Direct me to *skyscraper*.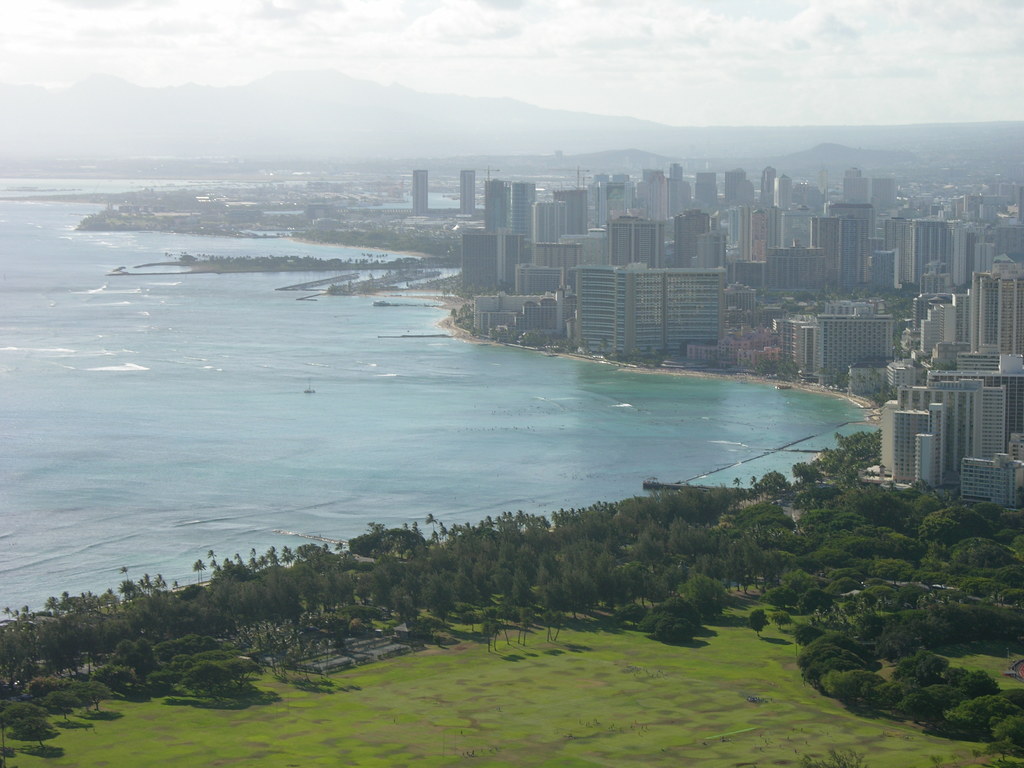
Direction: 411/166/431/219.
